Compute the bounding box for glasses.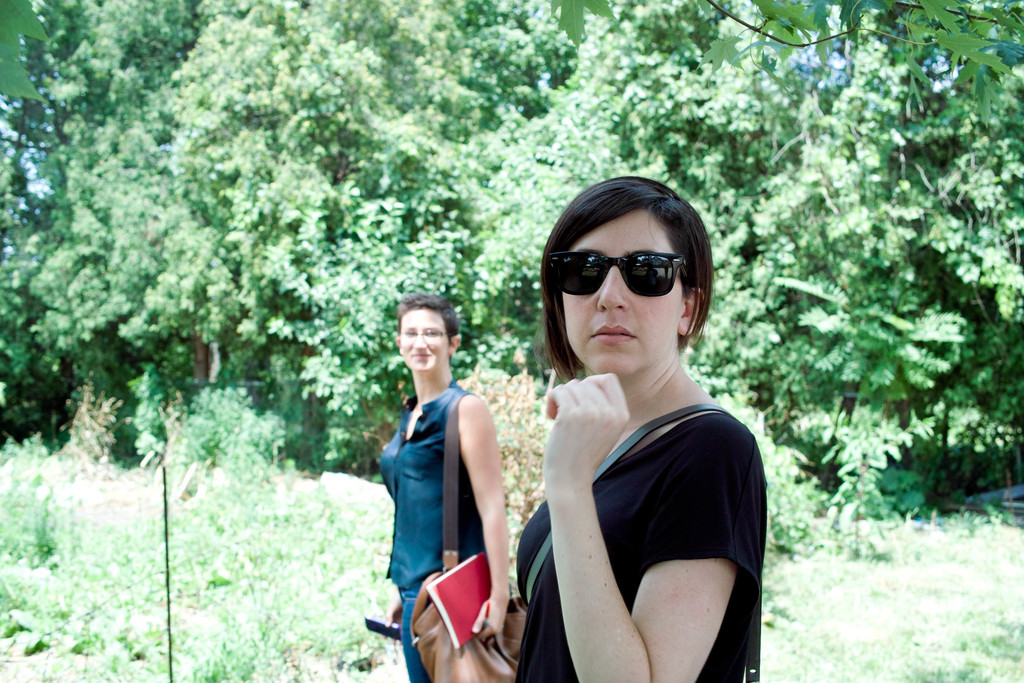
(x1=397, y1=324, x2=450, y2=340).
